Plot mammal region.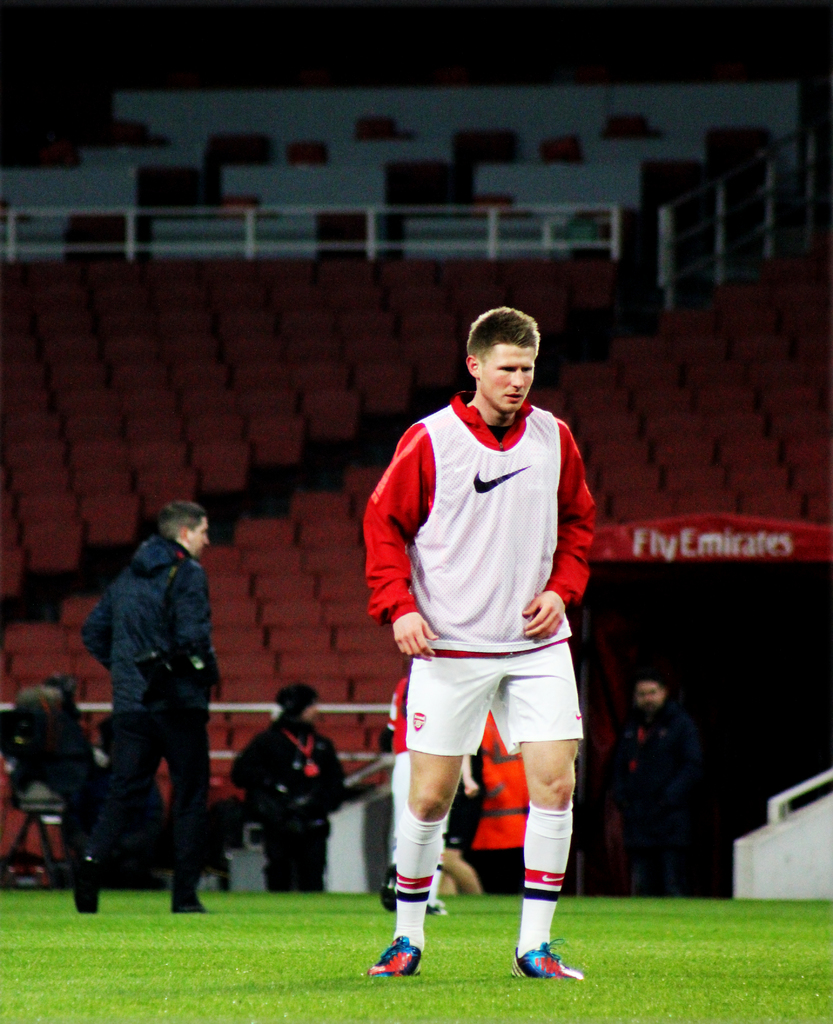
Plotted at <bbox>72, 498, 207, 920</bbox>.
